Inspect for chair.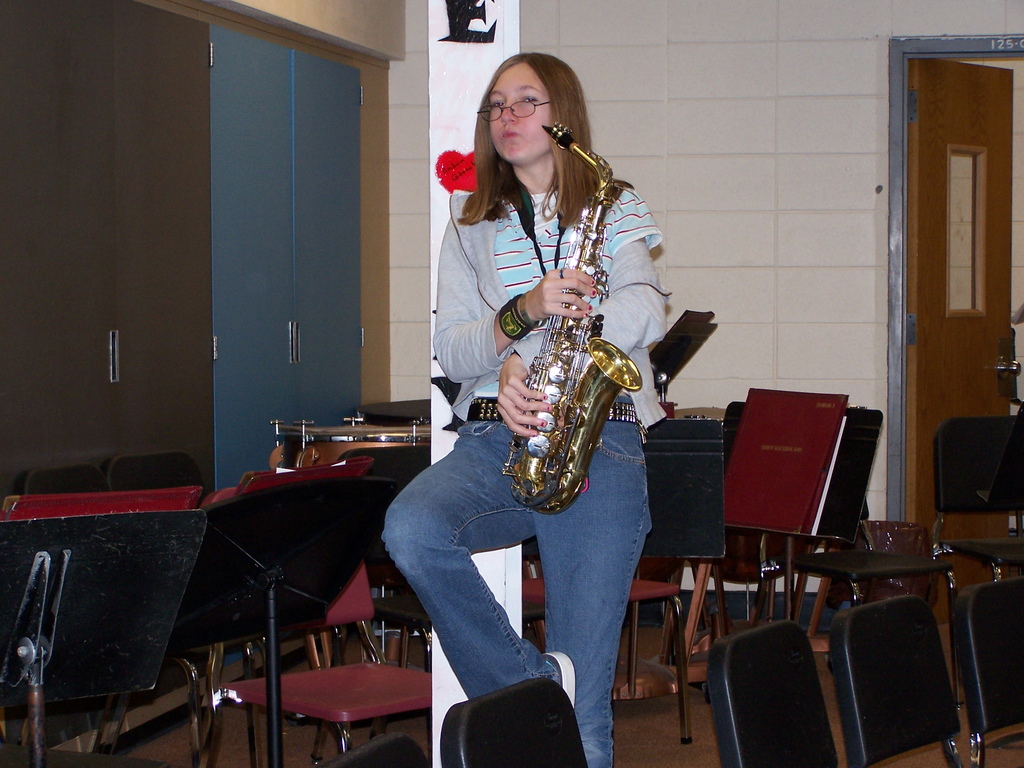
Inspection: bbox(2, 488, 200, 767).
